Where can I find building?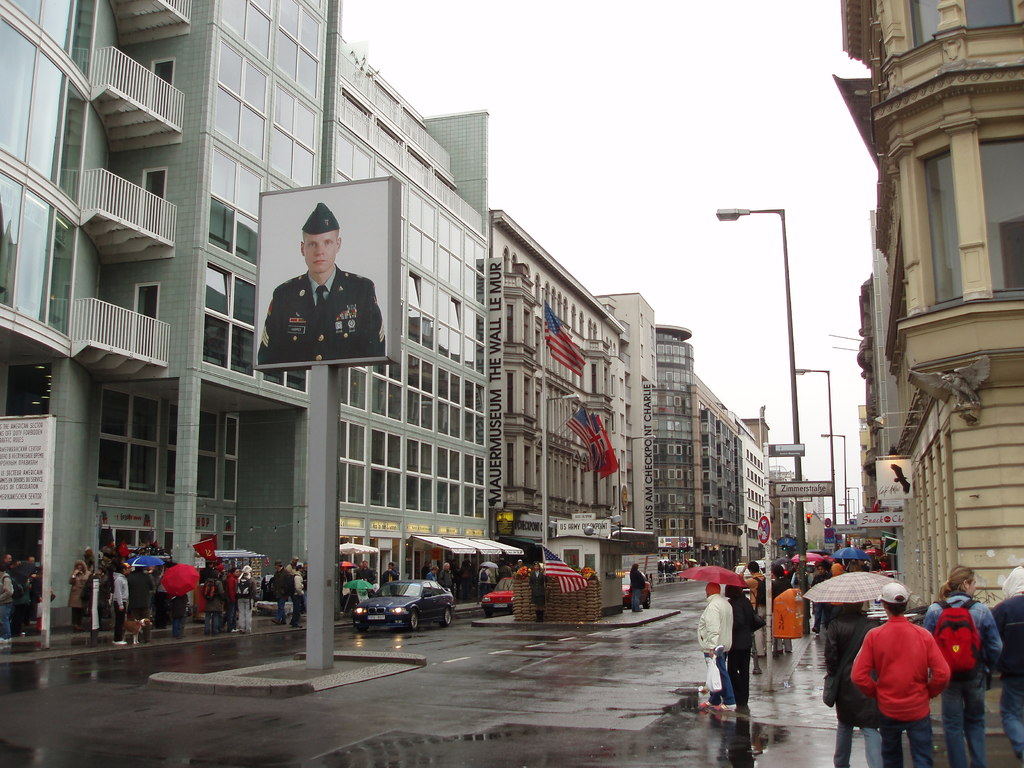
You can find it at {"x1": 828, "y1": 0, "x2": 1023, "y2": 621}.
